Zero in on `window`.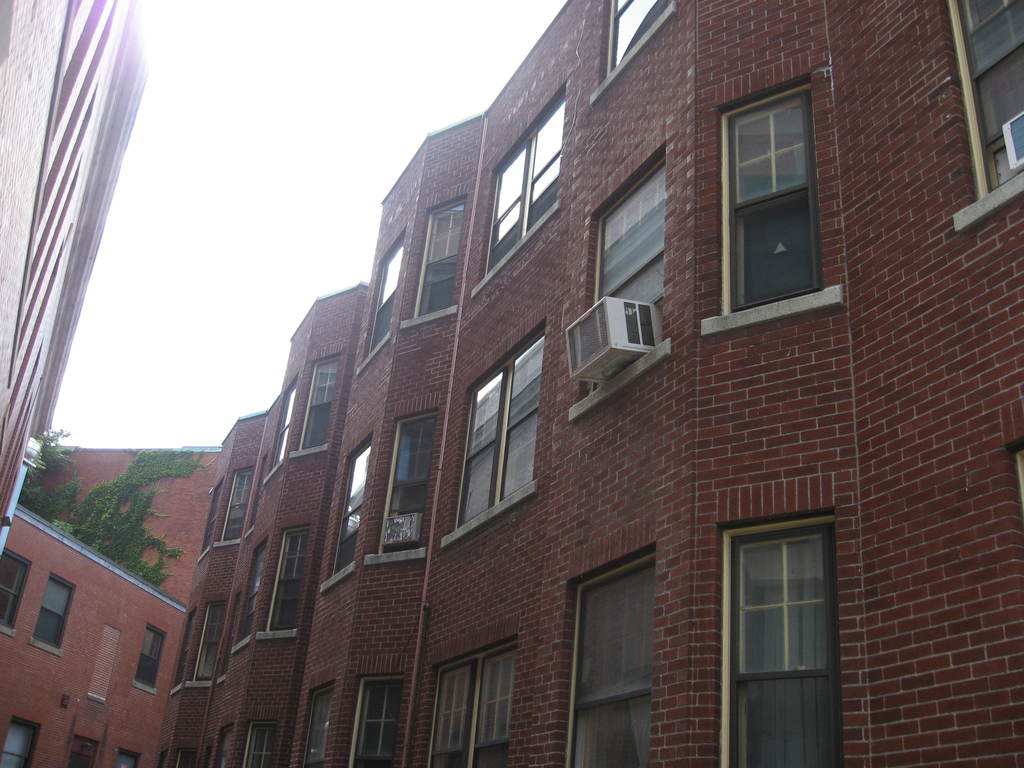
Zeroed in: 0:723:38:767.
